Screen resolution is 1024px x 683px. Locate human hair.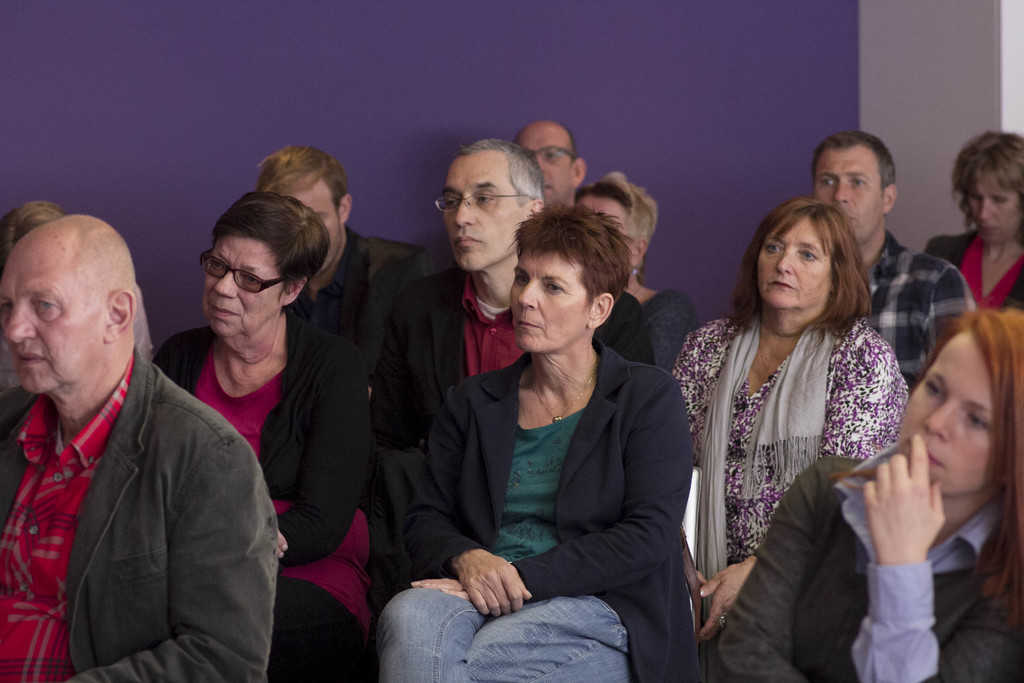
(x1=582, y1=172, x2=664, y2=245).
